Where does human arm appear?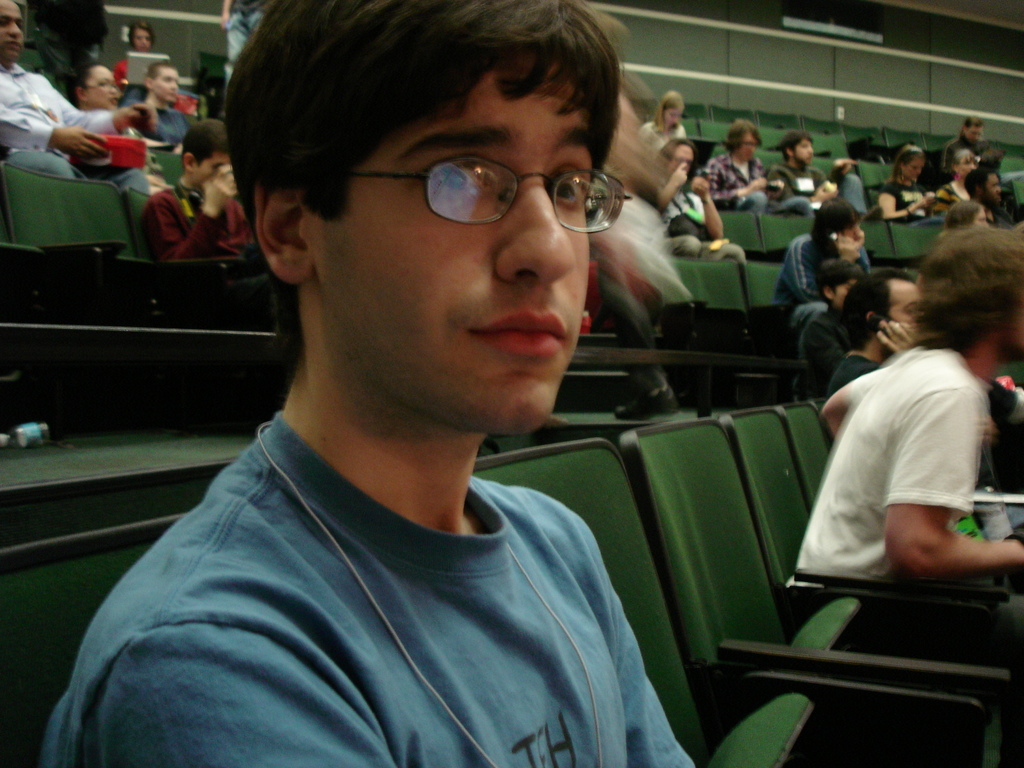
Appears at [626,159,694,213].
